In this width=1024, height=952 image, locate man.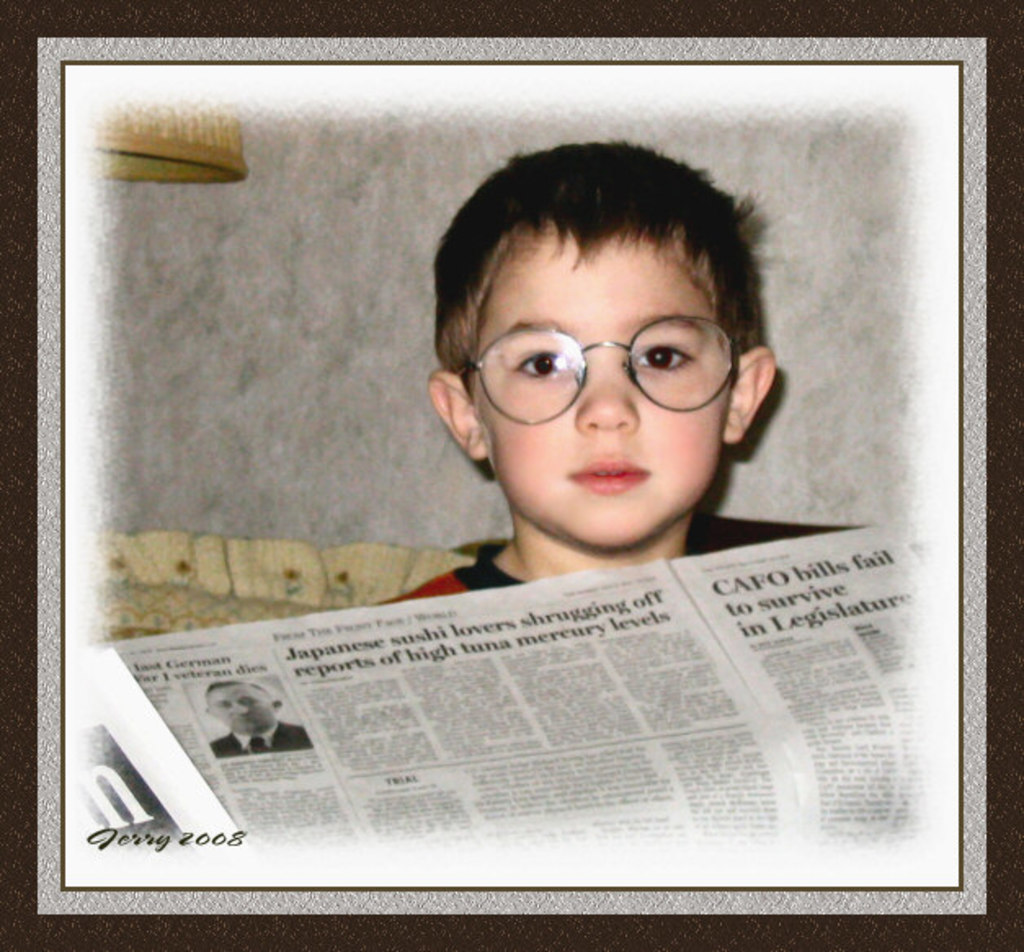
Bounding box: {"left": 206, "top": 683, "right": 310, "bottom": 756}.
